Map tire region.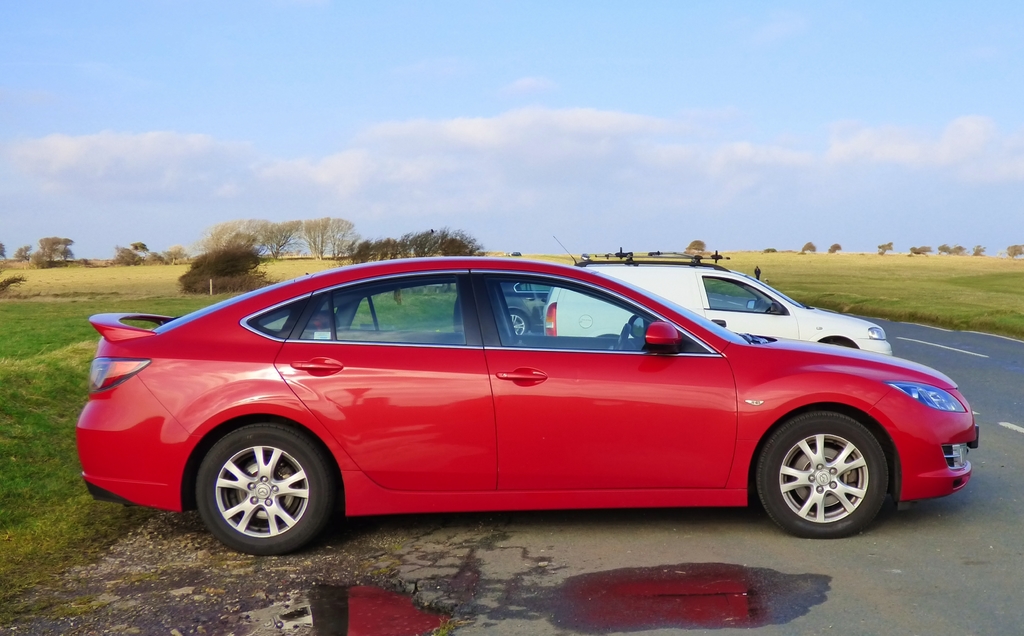
Mapped to Rect(195, 415, 339, 555).
